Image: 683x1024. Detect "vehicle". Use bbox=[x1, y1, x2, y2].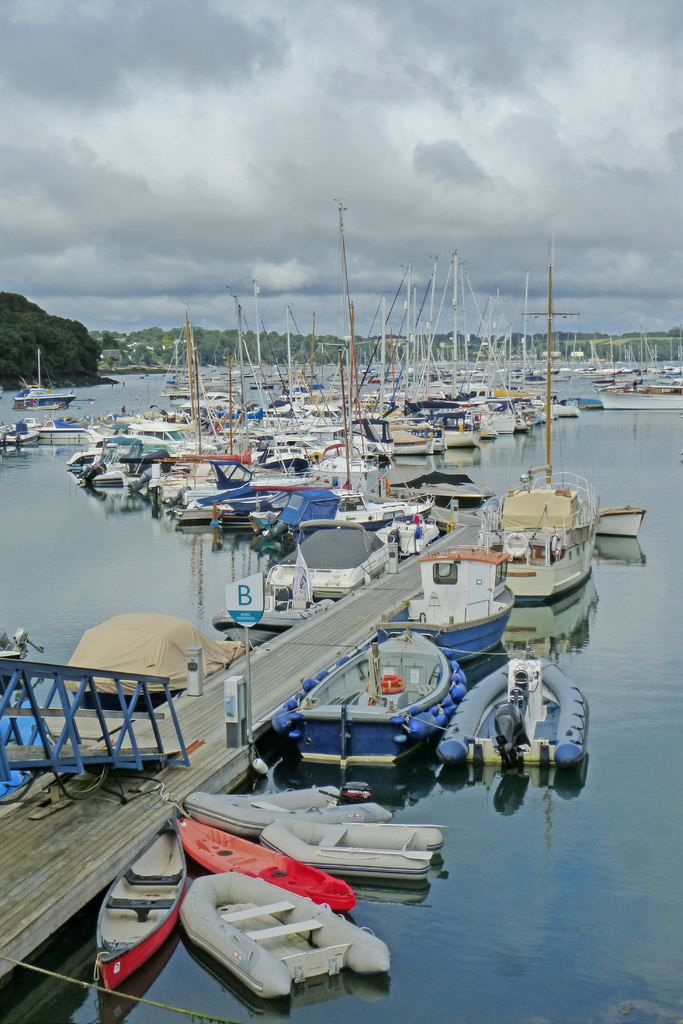
bbox=[13, 345, 81, 413].
